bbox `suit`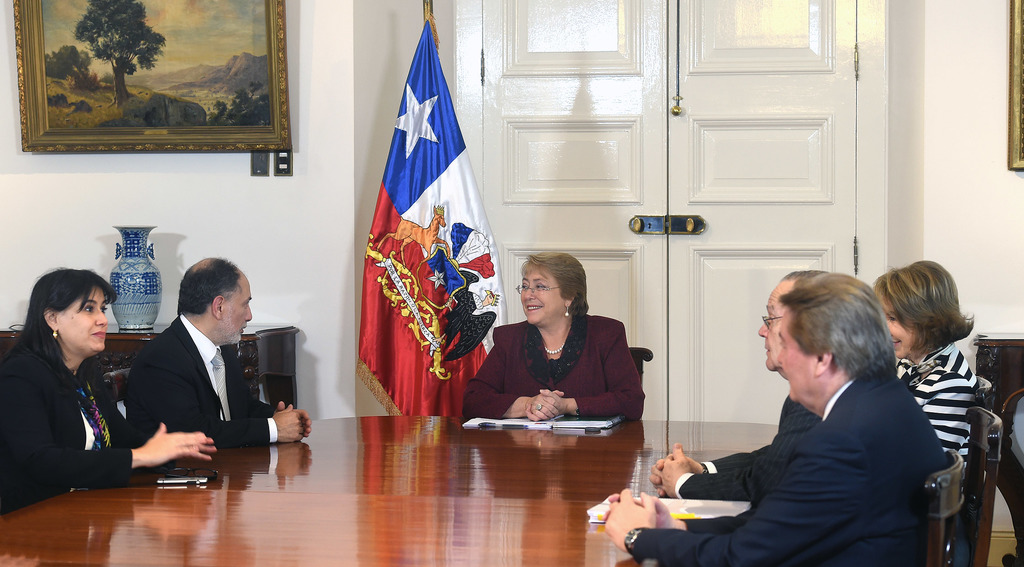
BBox(125, 316, 282, 450)
